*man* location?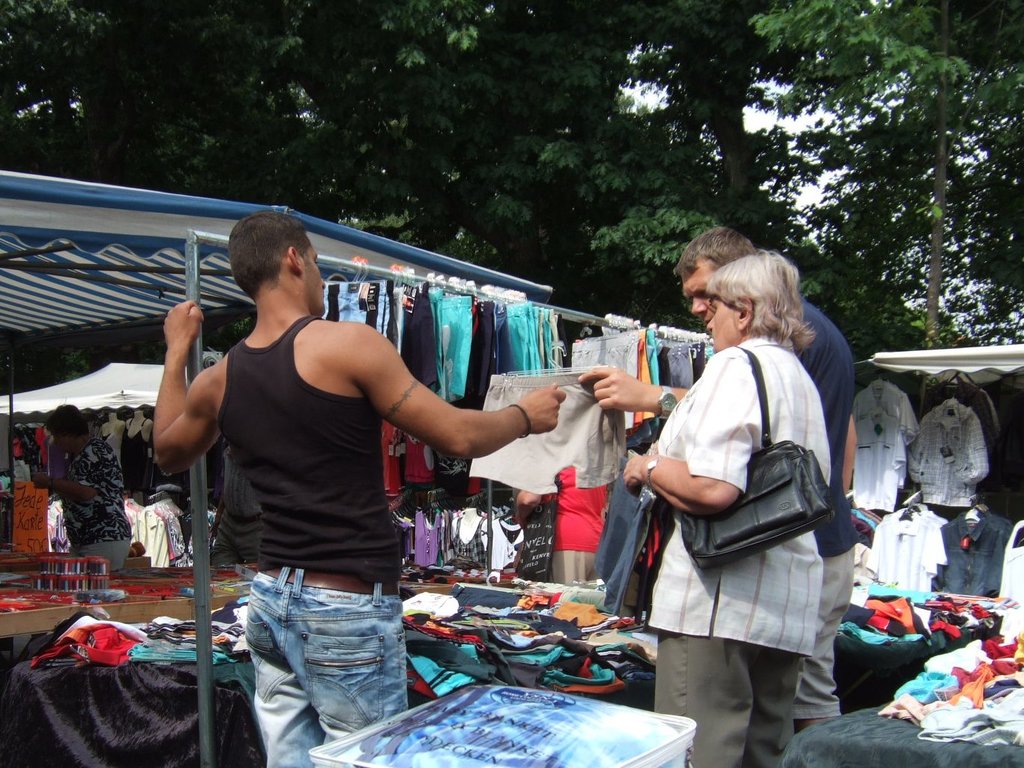
l=508, t=464, r=609, b=589
